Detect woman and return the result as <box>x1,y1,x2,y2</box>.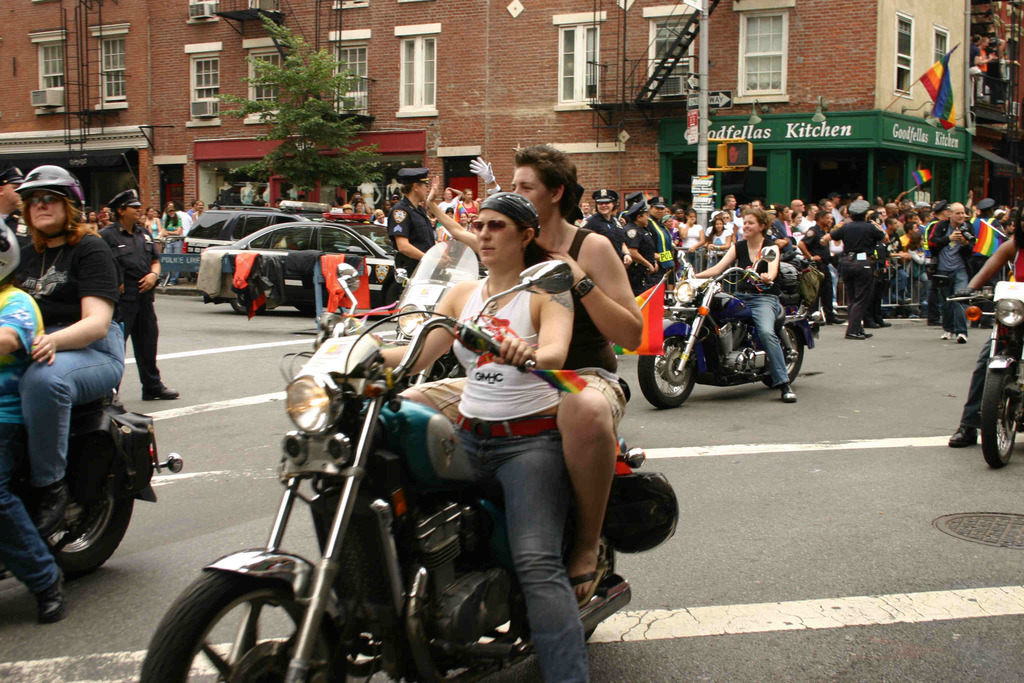
<box>683,204,795,414</box>.
